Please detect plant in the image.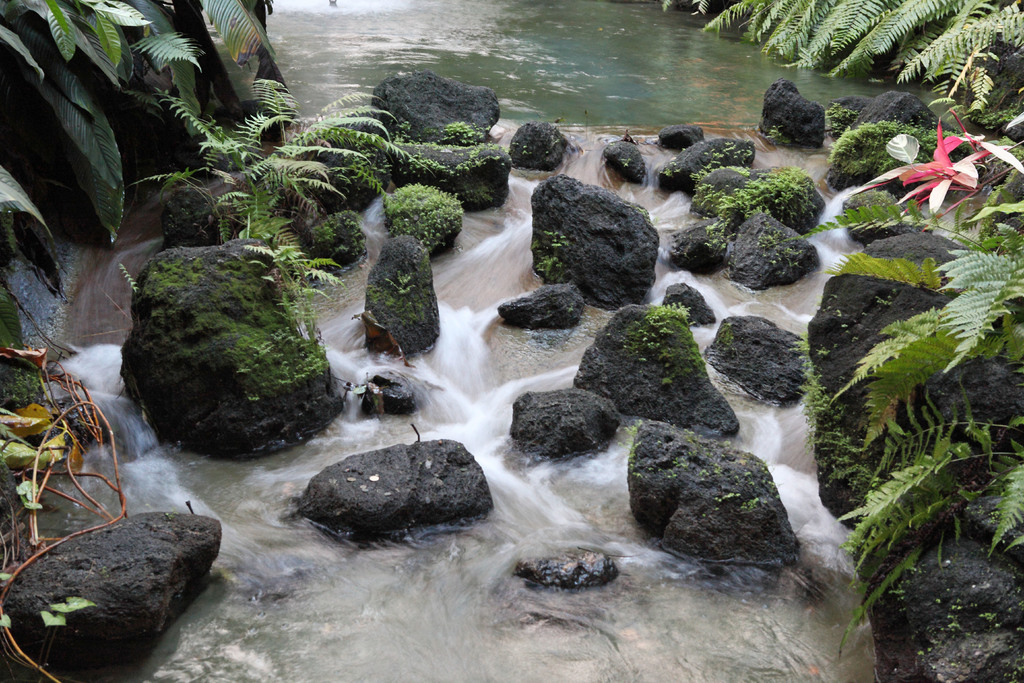
[left=374, top=178, right=481, bottom=270].
